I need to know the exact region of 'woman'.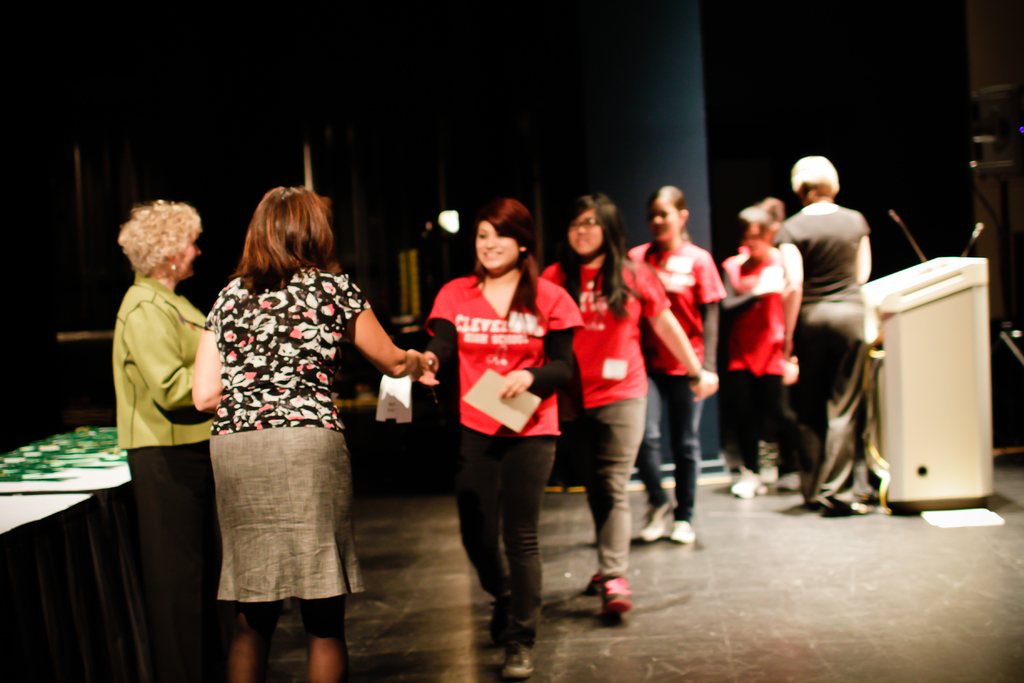
Region: 189/186/420/682.
